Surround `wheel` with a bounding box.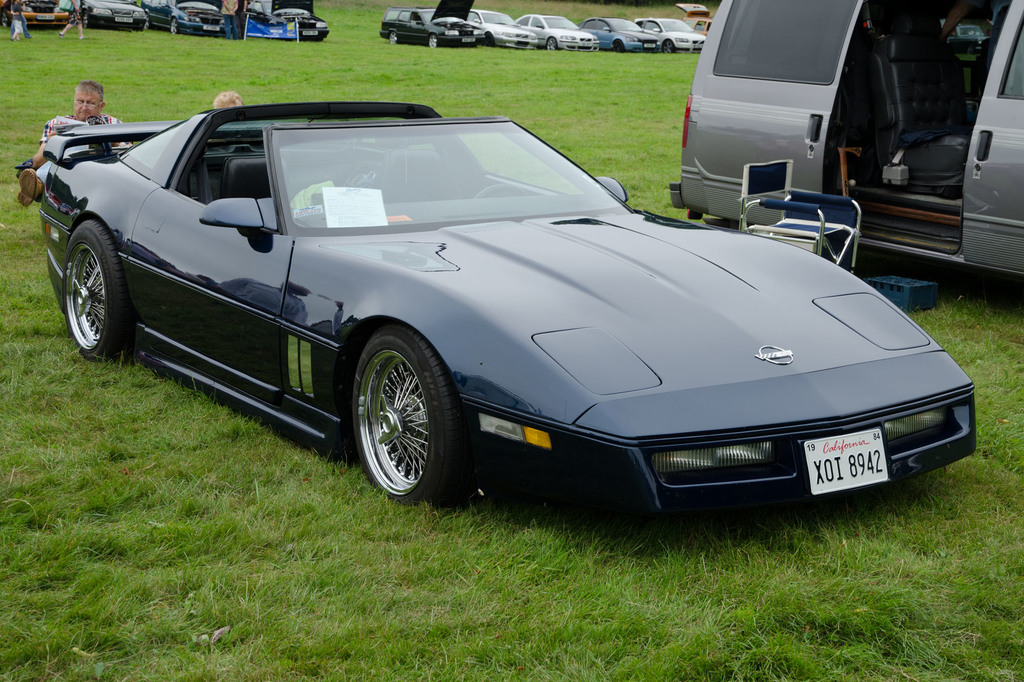
rect(614, 40, 624, 51).
